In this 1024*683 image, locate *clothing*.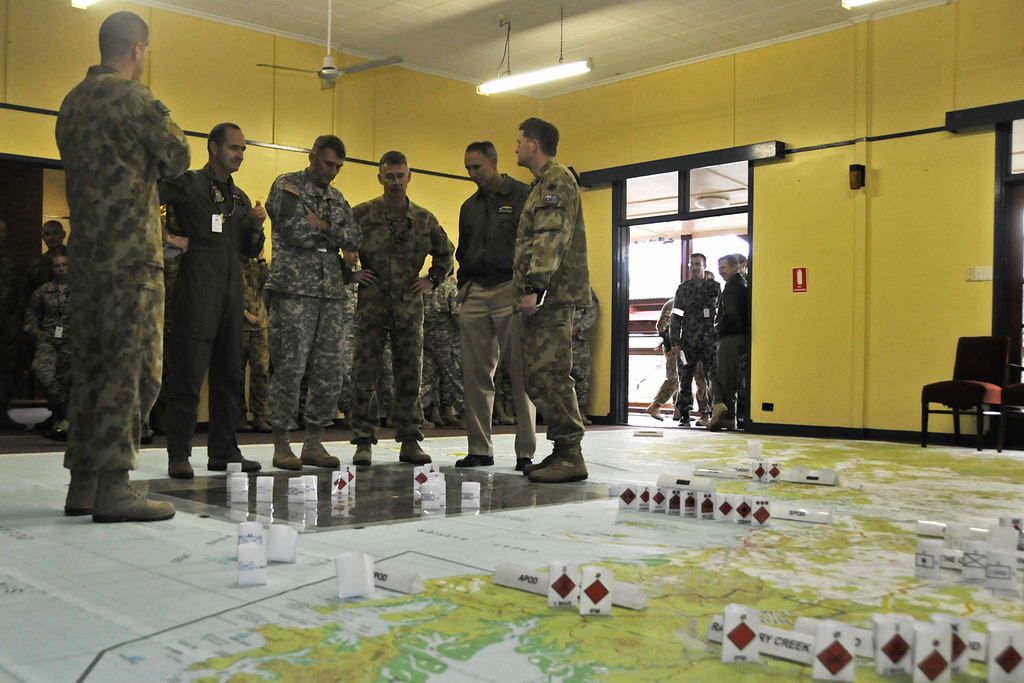
Bounding box: locate(652, 299, 679, 407).
